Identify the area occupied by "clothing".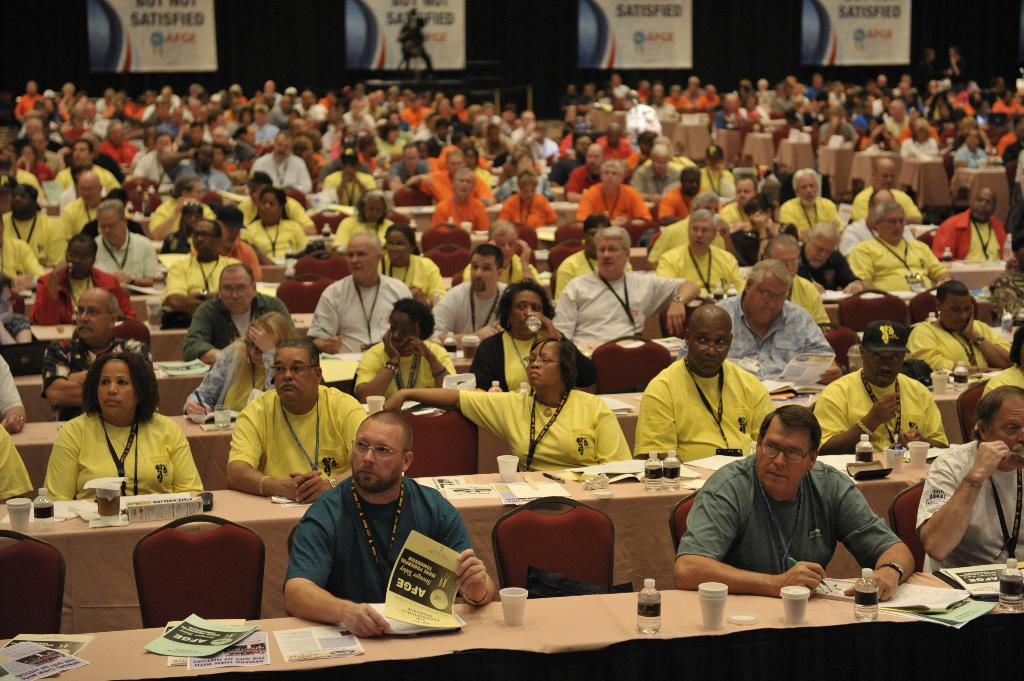
Area: 712:109:738:128.
